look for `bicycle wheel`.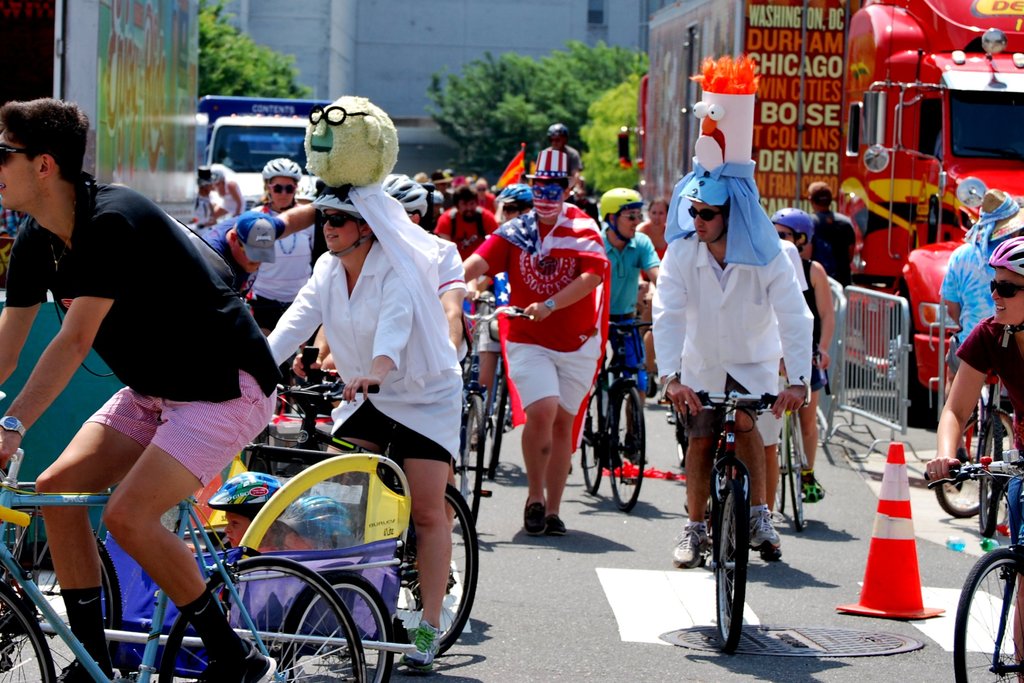
Found: {"left": 157, "top": 555, "right": 367, "bottom": 682}.
